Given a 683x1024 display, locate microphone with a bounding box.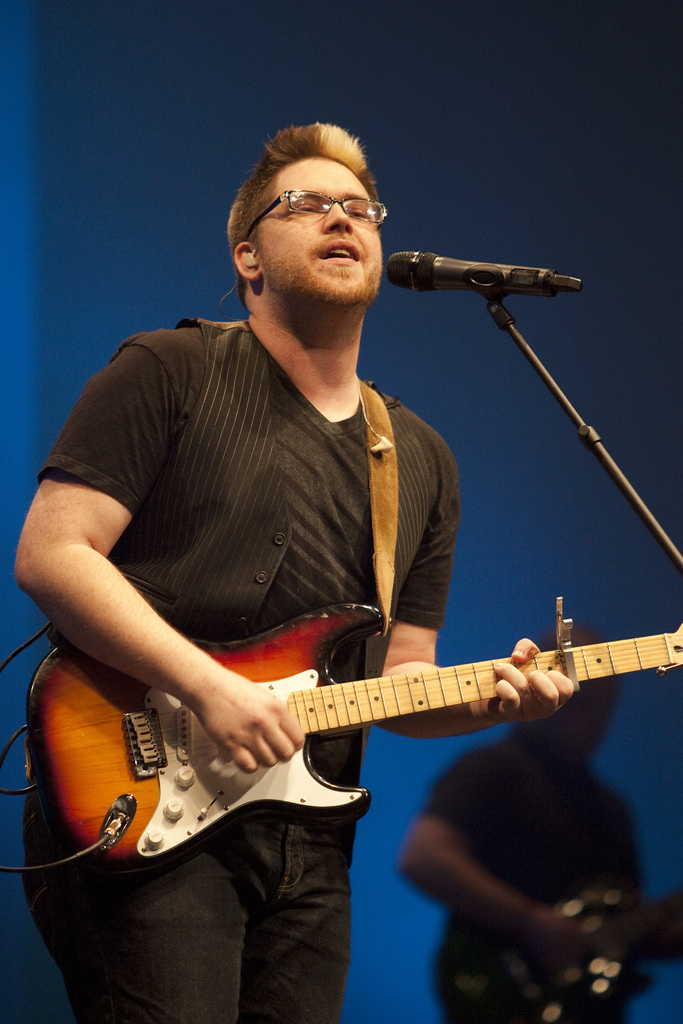
Located: {"left": 383, "top": 248, "right": 584, "bottom": 301}.
